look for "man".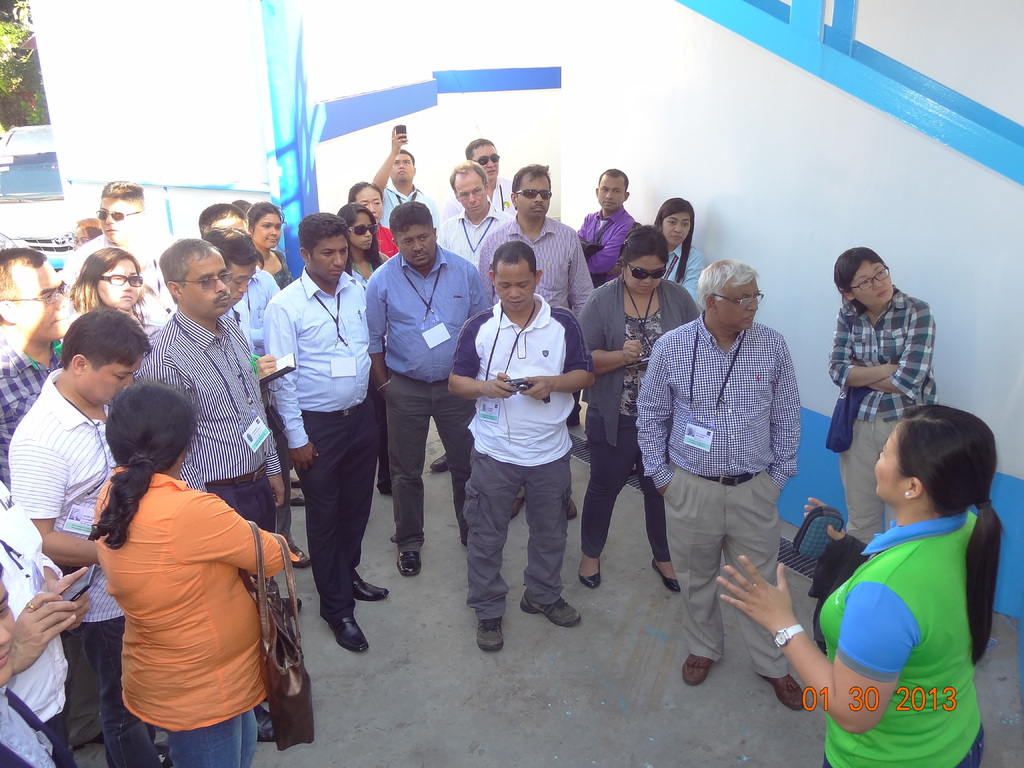
Found: {"x1": 135, "y1": 236, "x2": 291, "y2": 740}.
